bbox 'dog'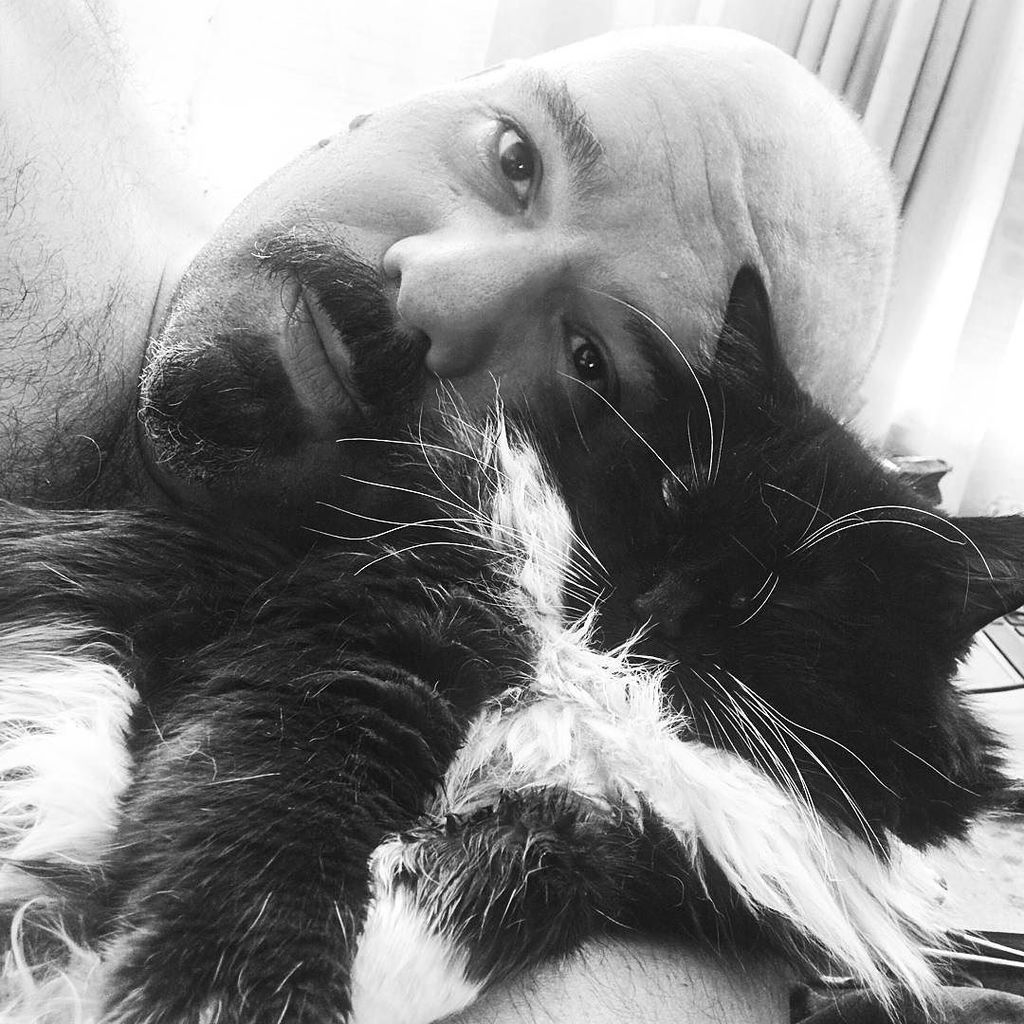
<box>0,255,1023,1023</box>
